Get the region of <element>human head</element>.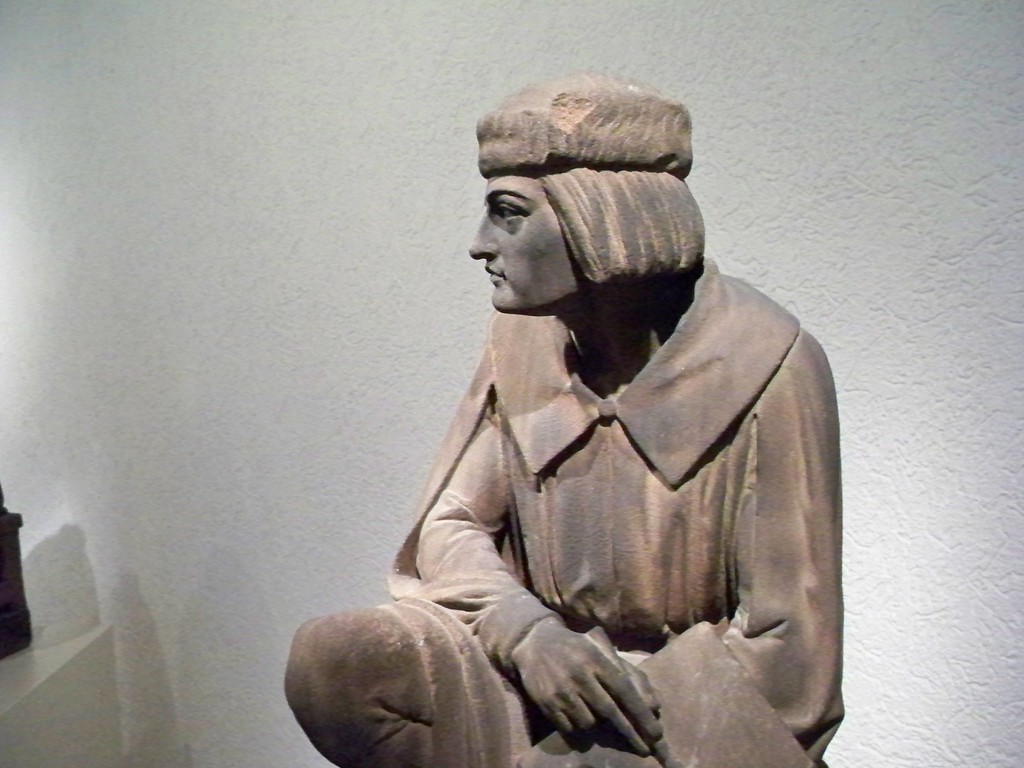
bbox=(456, 137, 706, 358).
